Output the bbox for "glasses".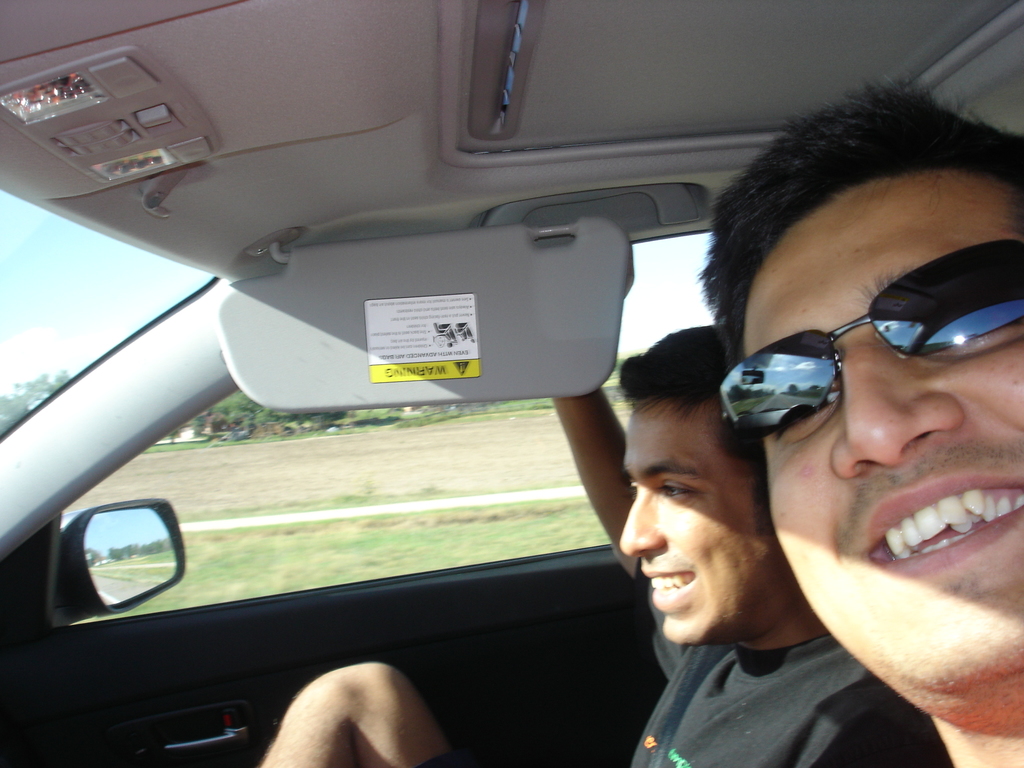
<bbox>698, 264, 1021, 444</bbox>.
